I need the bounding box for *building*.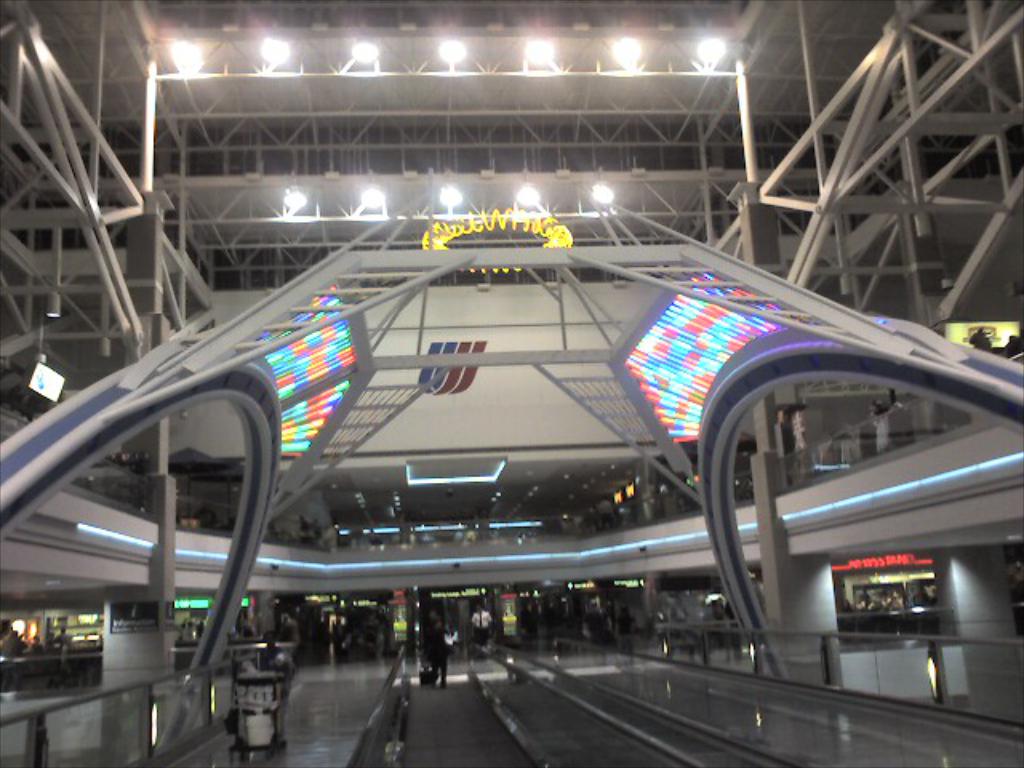
Here it is: detection(0, 0, 1022, 766).
